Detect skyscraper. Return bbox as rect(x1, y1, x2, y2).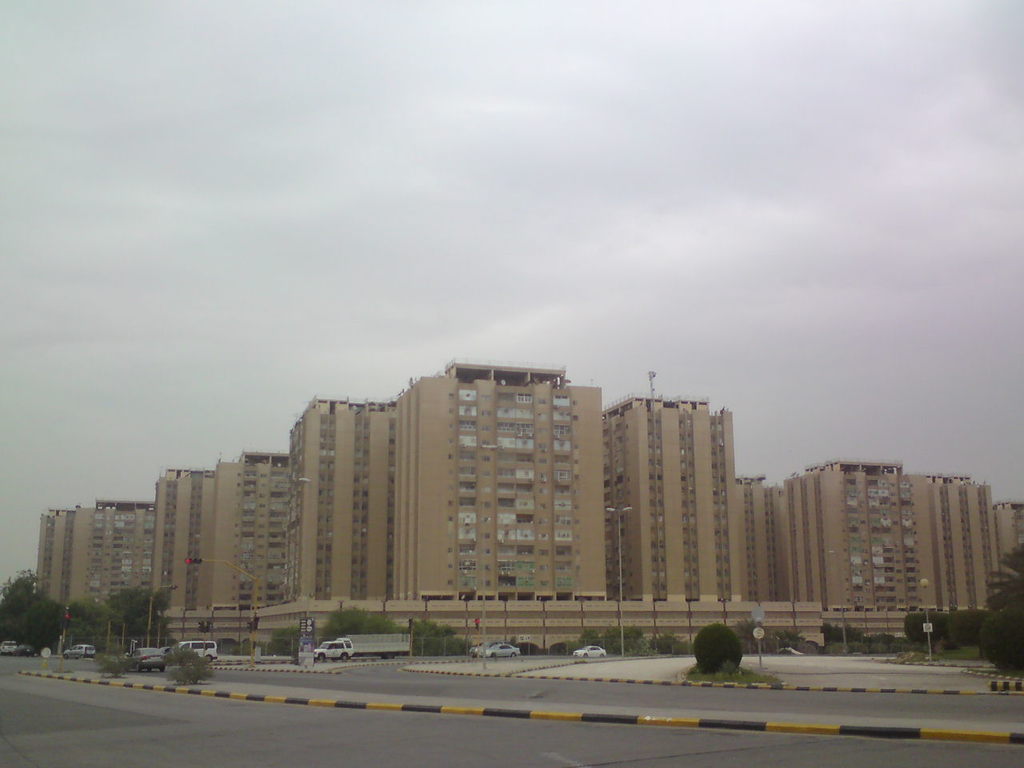
rect(203, 450, 292, 606).
